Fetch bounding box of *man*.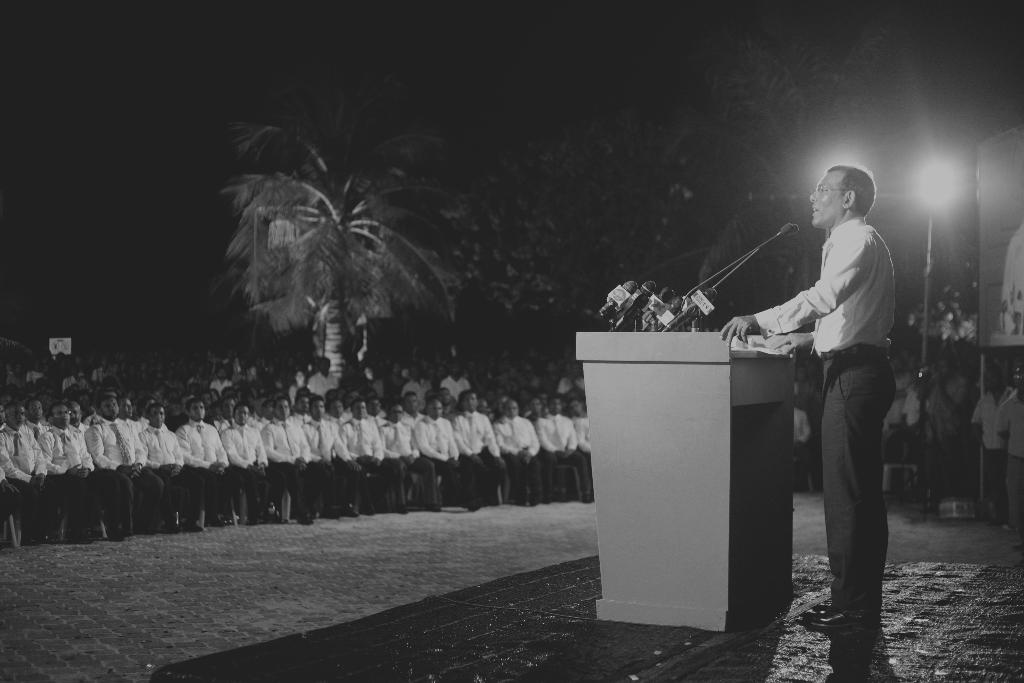
Bbox: BBox(299, 393, 374, 516).
